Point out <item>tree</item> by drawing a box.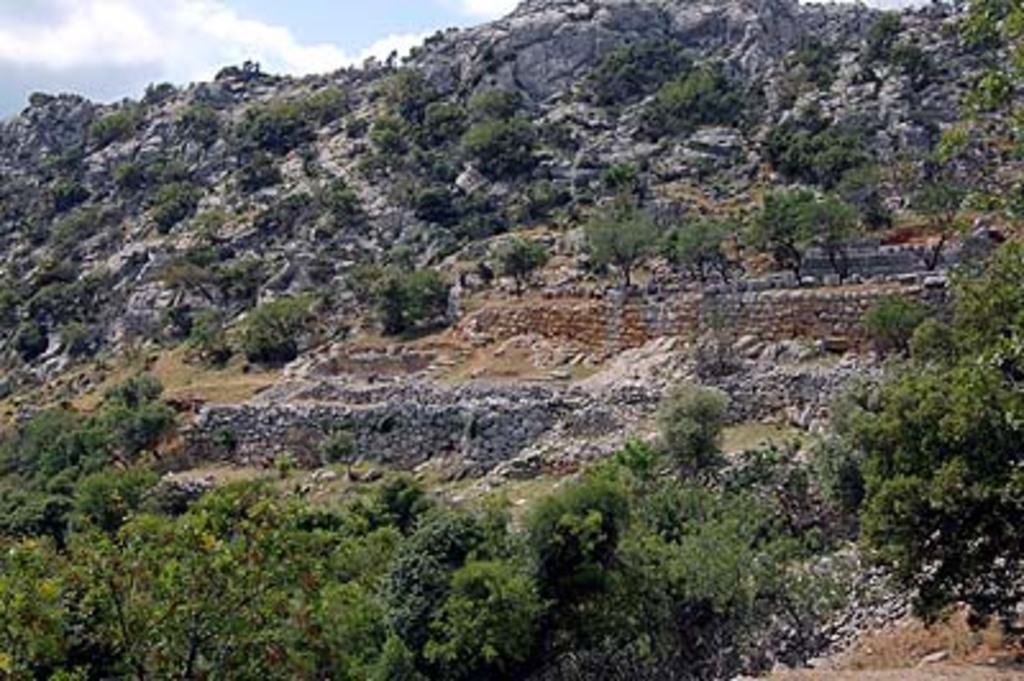
box=[307, 82, 361, 123].
